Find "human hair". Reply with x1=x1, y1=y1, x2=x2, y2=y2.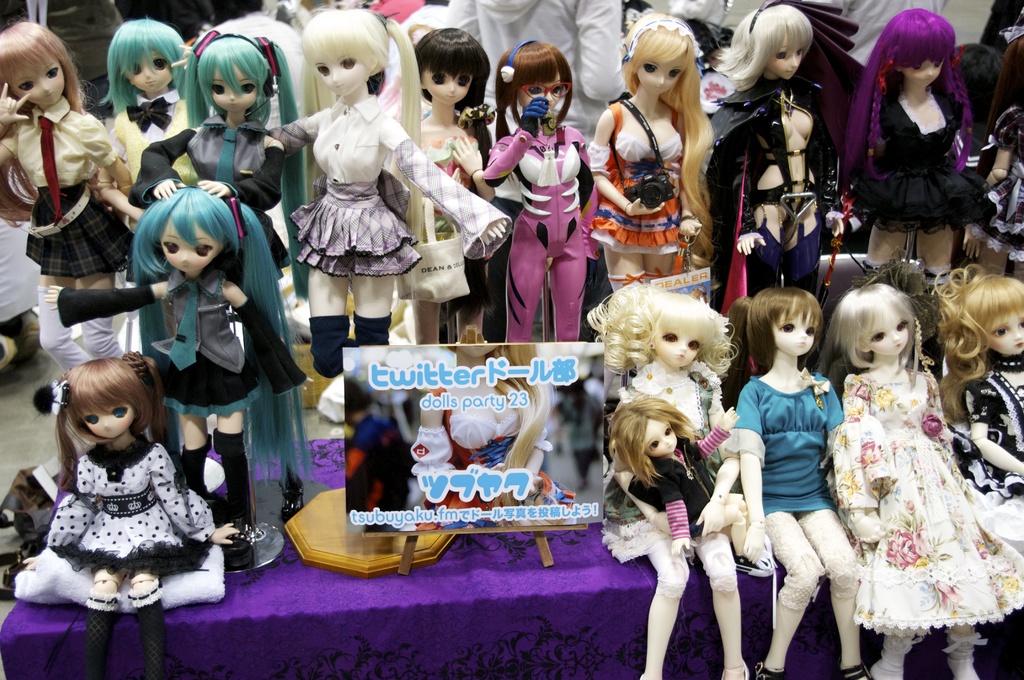
x1=619, y1=9, x2=712, y2=255.
